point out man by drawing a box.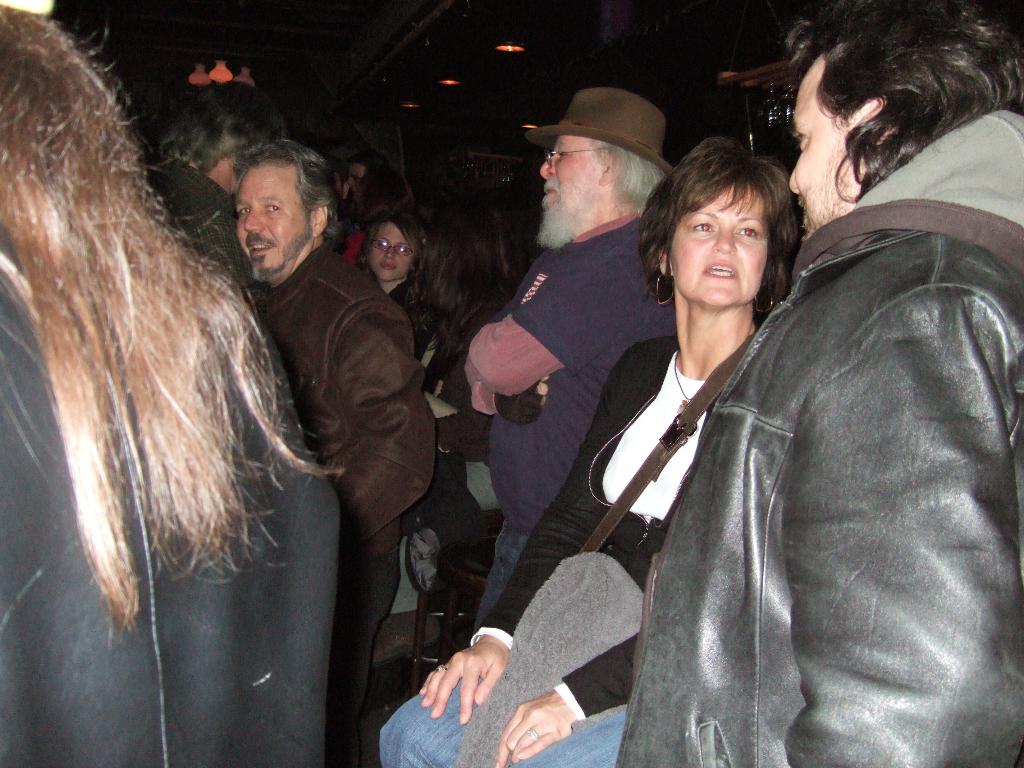
bbox(143, 83, 294, 273).
